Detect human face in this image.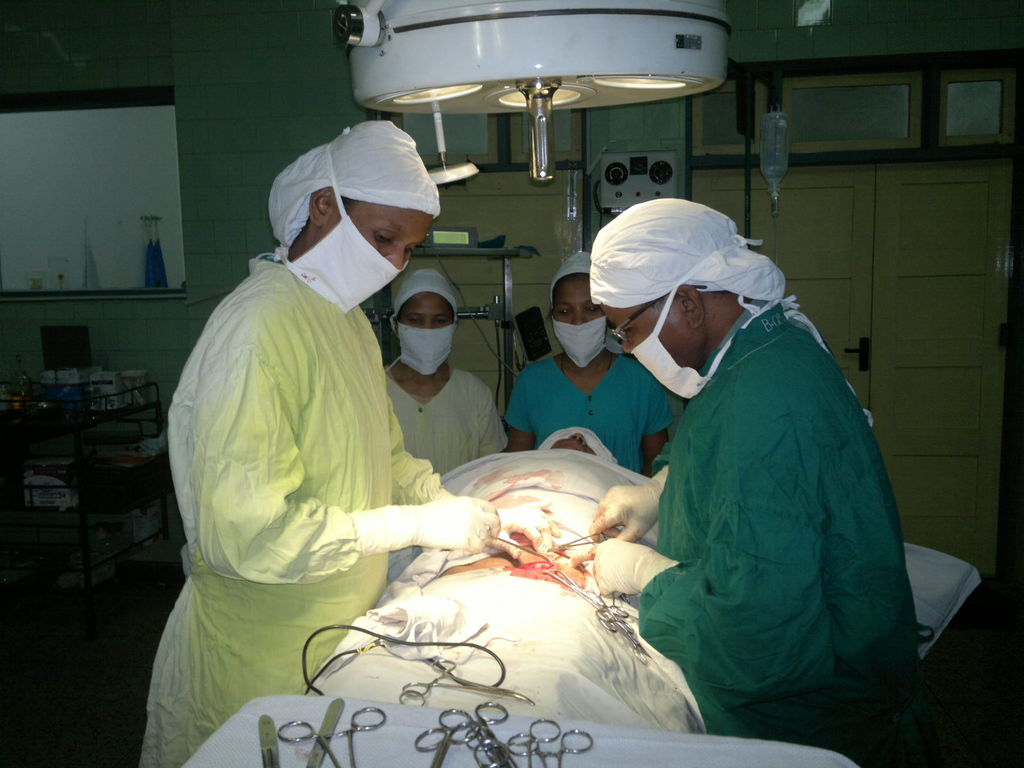
Detection: [x1=607, y1=306, x2=684, y2=379].
